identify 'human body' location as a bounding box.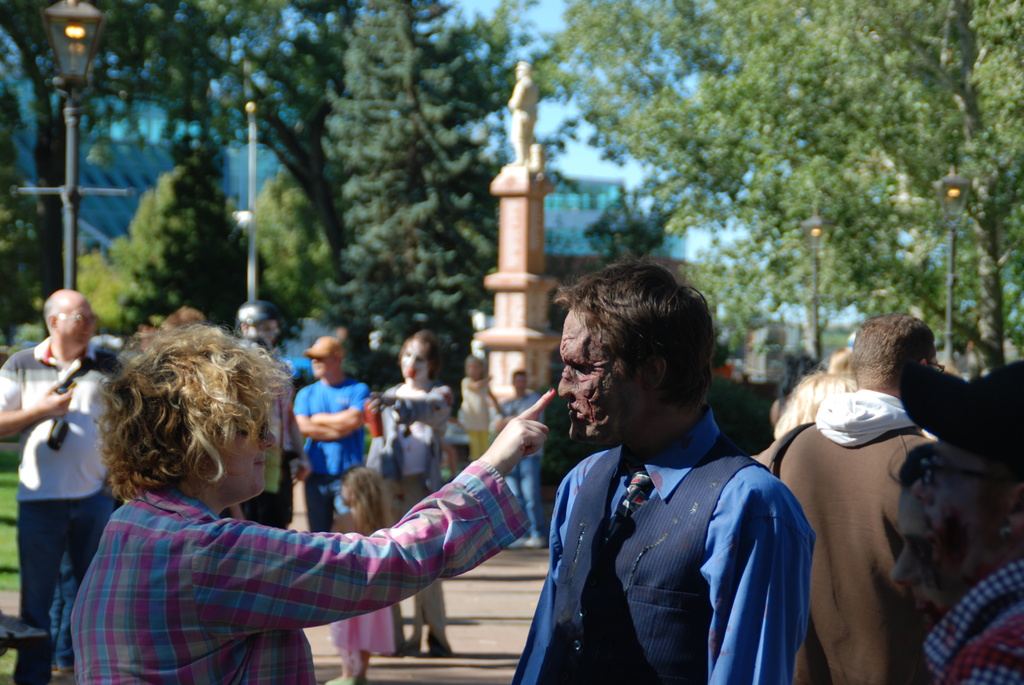
0 336 117 684.
